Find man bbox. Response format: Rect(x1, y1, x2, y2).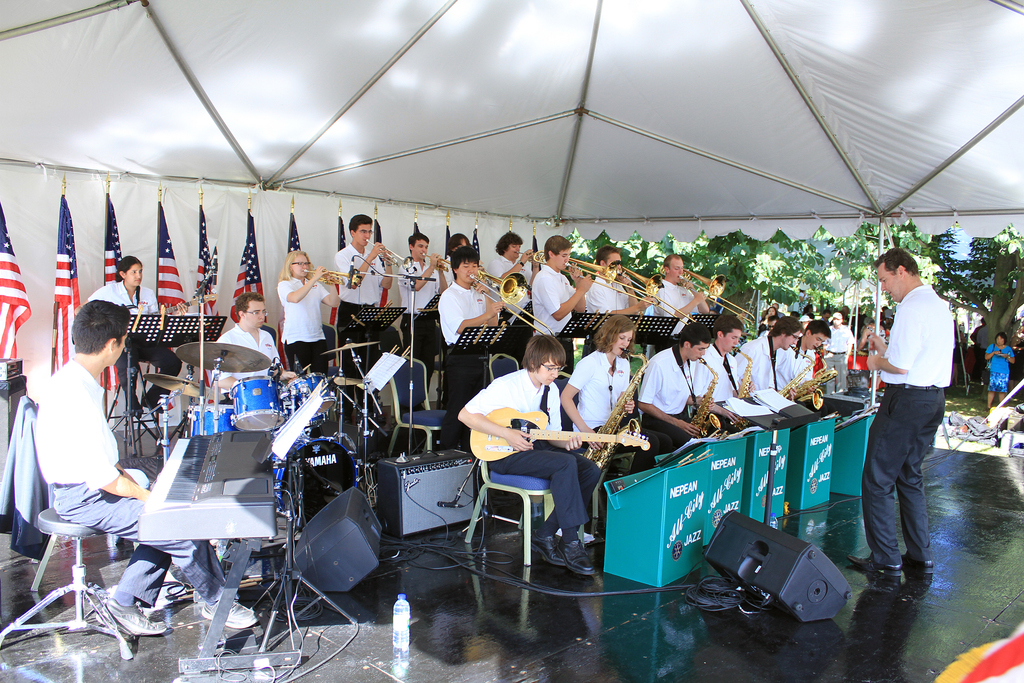
Rect(652, 247, 712, 354).
